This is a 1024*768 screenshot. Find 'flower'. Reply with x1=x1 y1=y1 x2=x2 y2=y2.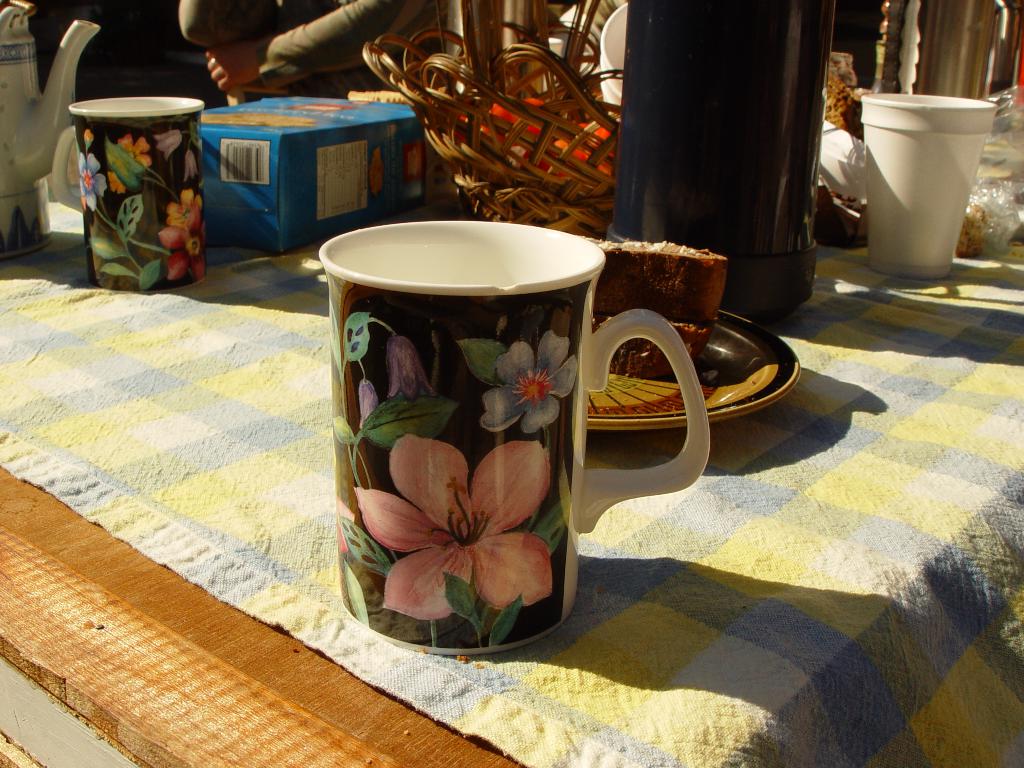
x1=357 y1=443 x2=544 y2=627.
